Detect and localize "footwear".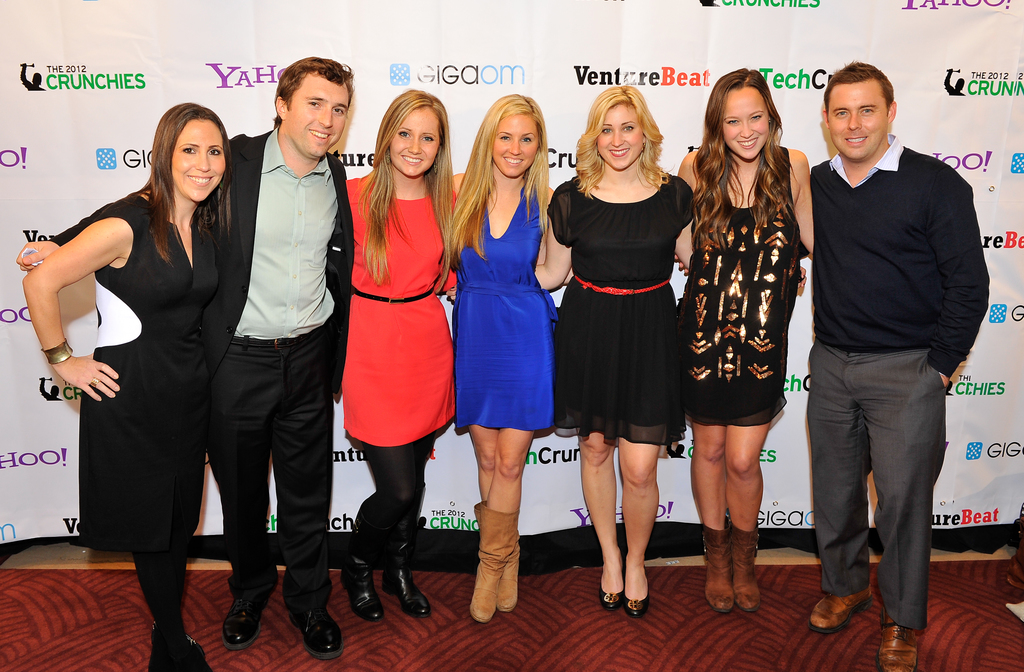
Localized at 468:508:520:612.
